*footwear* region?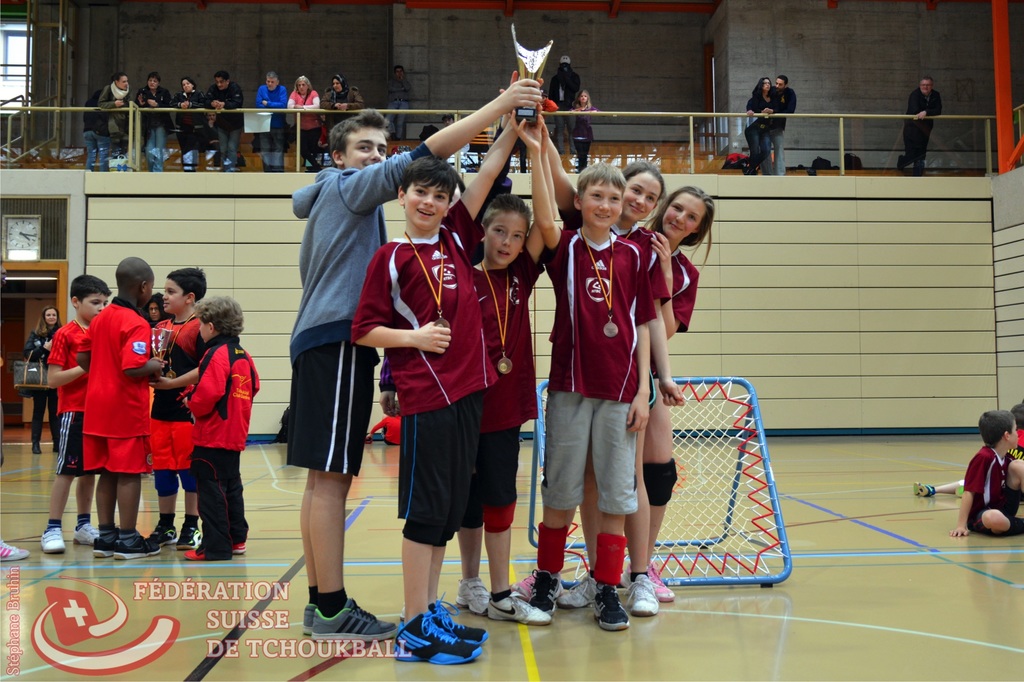
left=158, top=516, right=180, bottom=544
